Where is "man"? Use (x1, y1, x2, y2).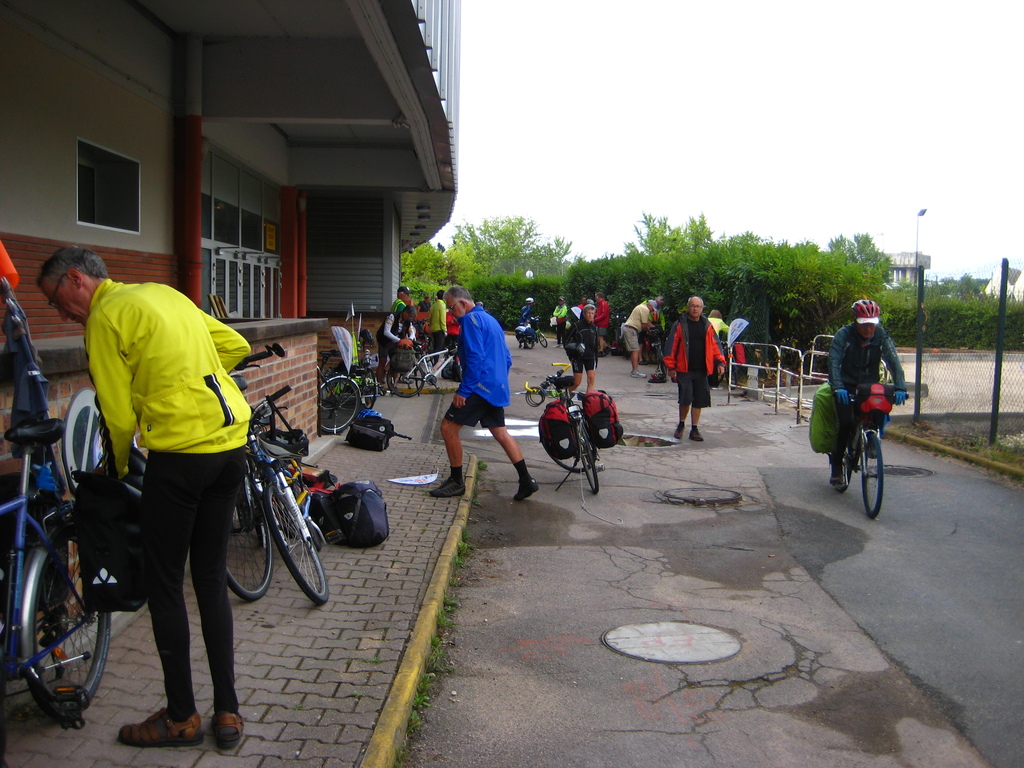
(52, 251, 269, 732).
